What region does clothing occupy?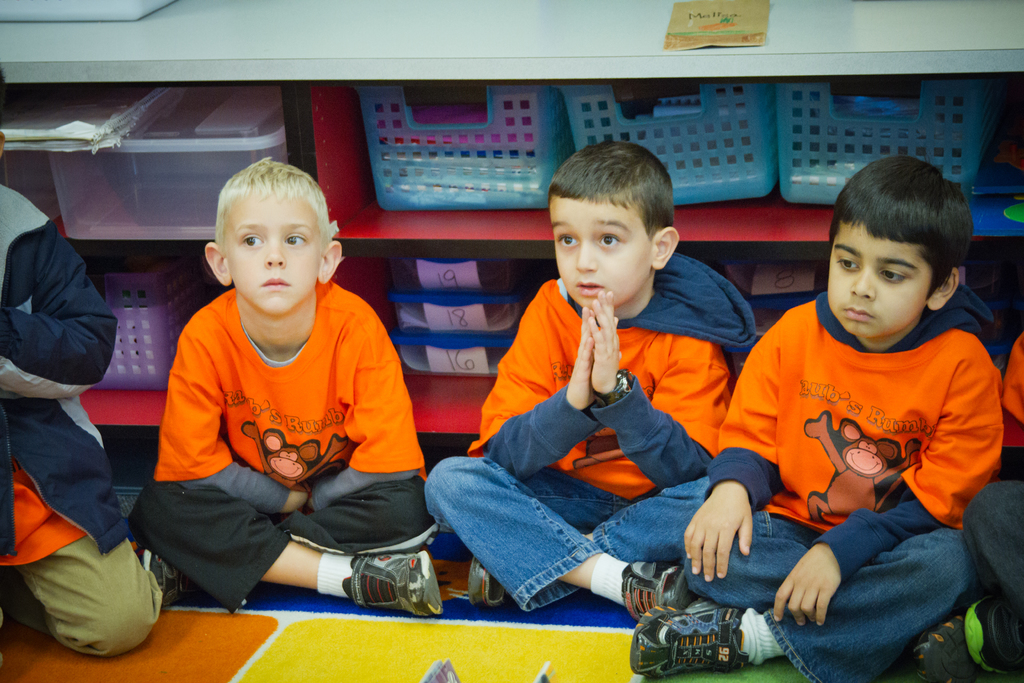
x1=127, y1=280, x2=434, y2=618.
